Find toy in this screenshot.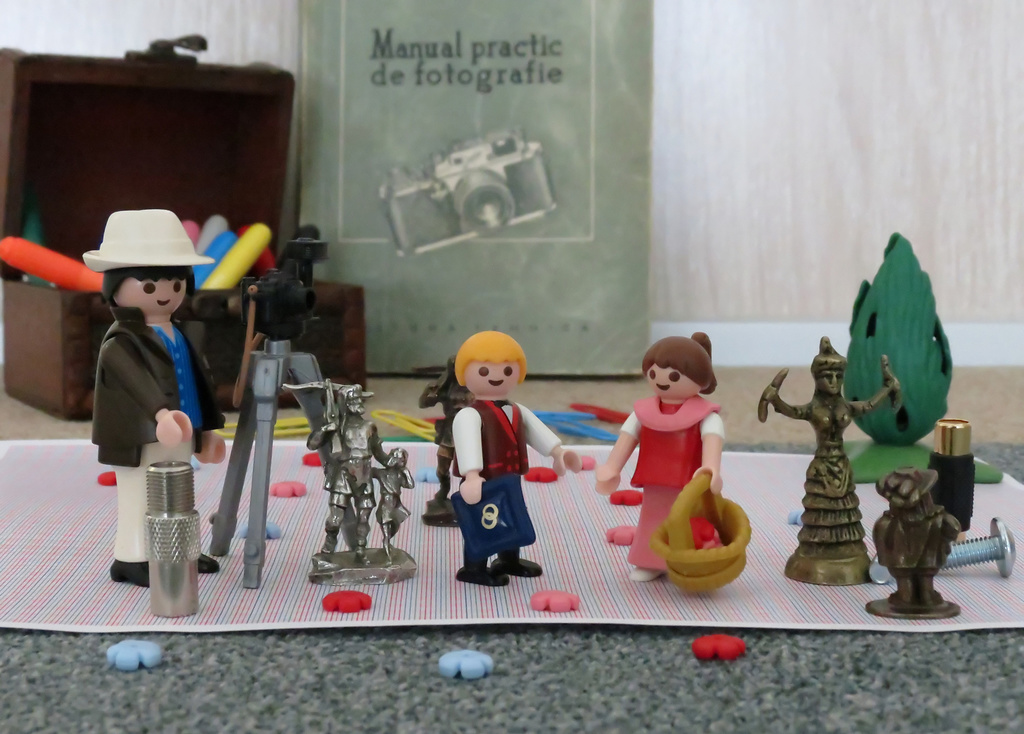
The bounding box for toy is [99,468,120,482].
